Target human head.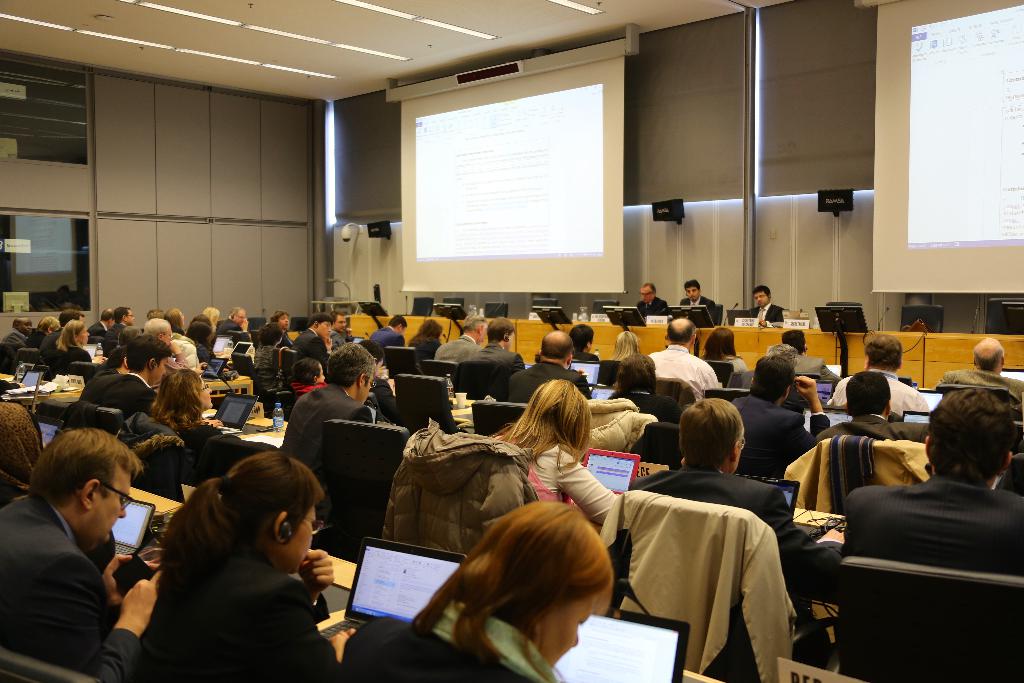
Target region: 664,318,698,345.
